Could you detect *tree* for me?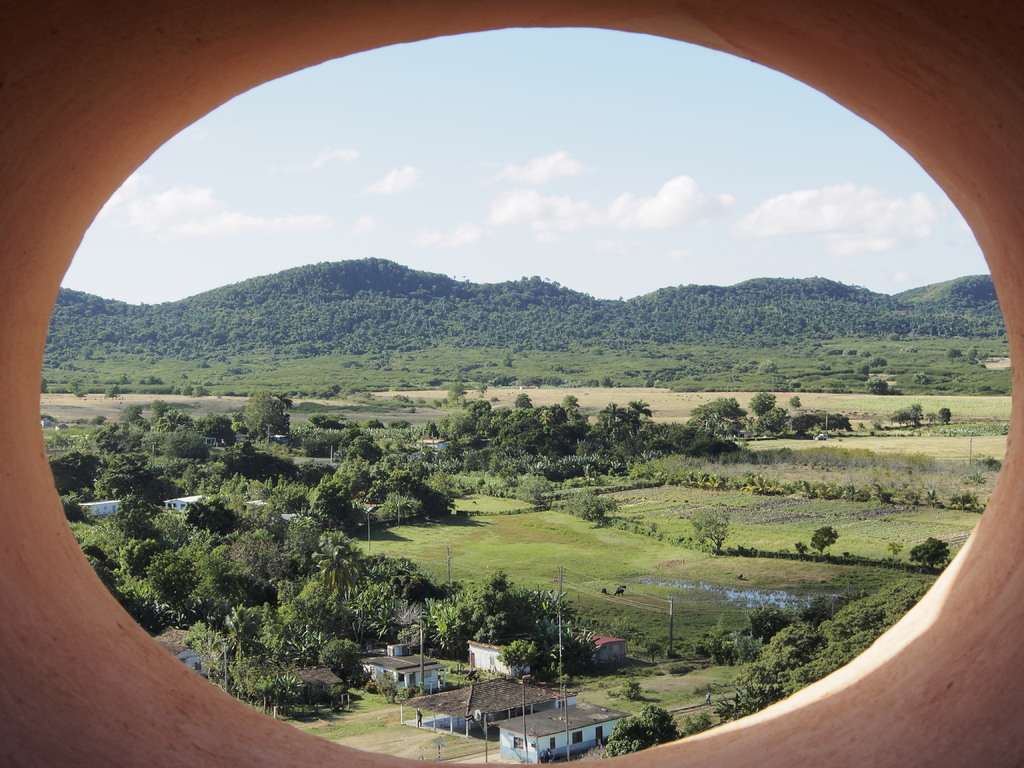
Detection result: (964, 344, 990, 367).
